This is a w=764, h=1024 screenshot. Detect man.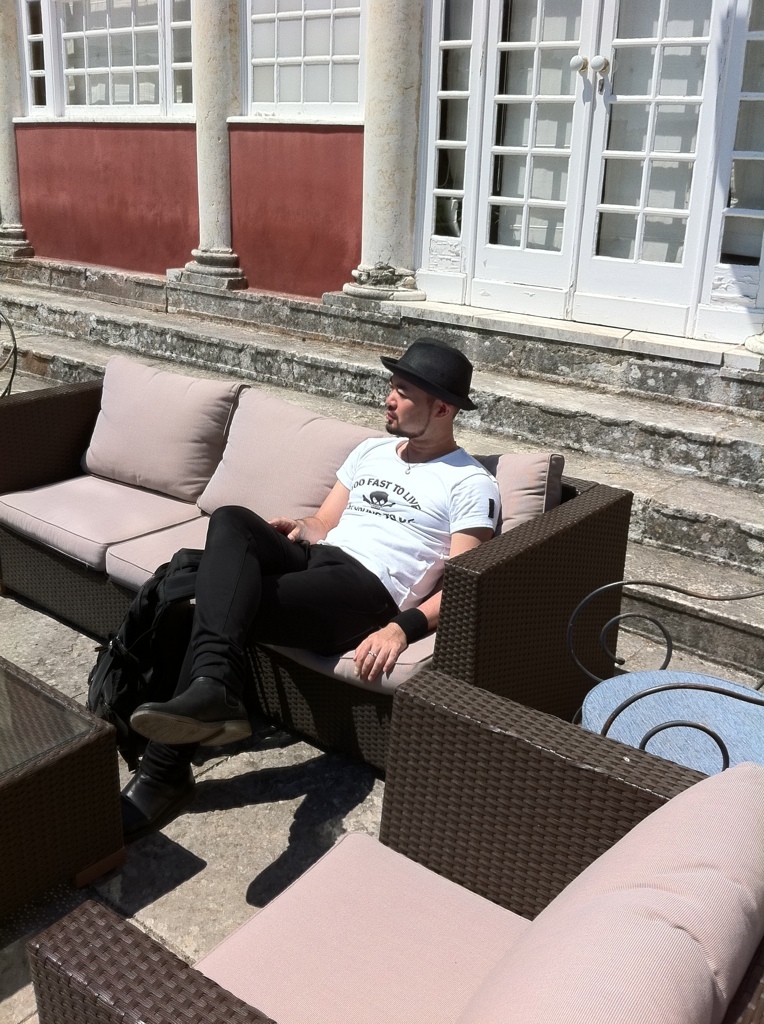
<box>164,343,524,797</box>.
